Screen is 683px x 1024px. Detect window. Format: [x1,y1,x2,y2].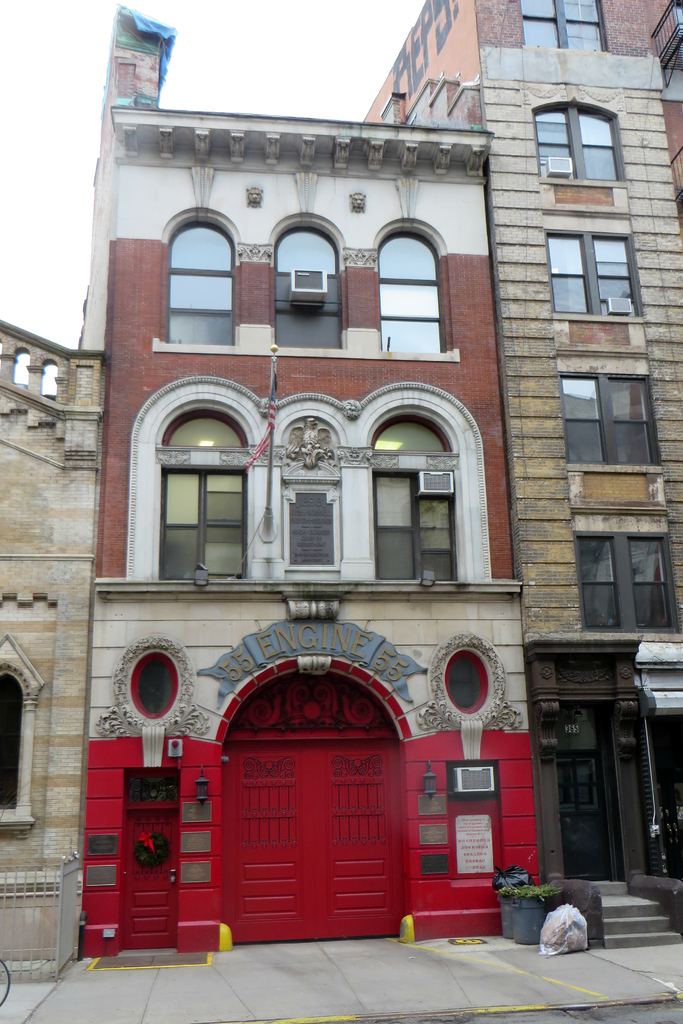
[367,420,455,452].
